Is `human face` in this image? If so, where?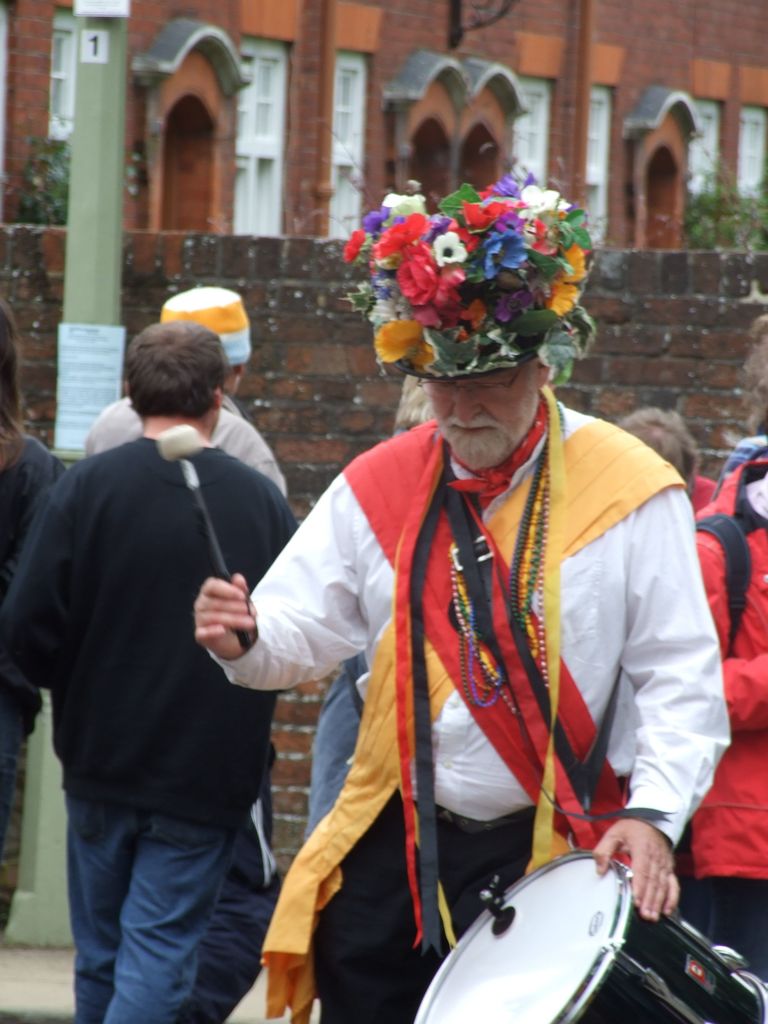
Yes, at 431/362/540/466.
